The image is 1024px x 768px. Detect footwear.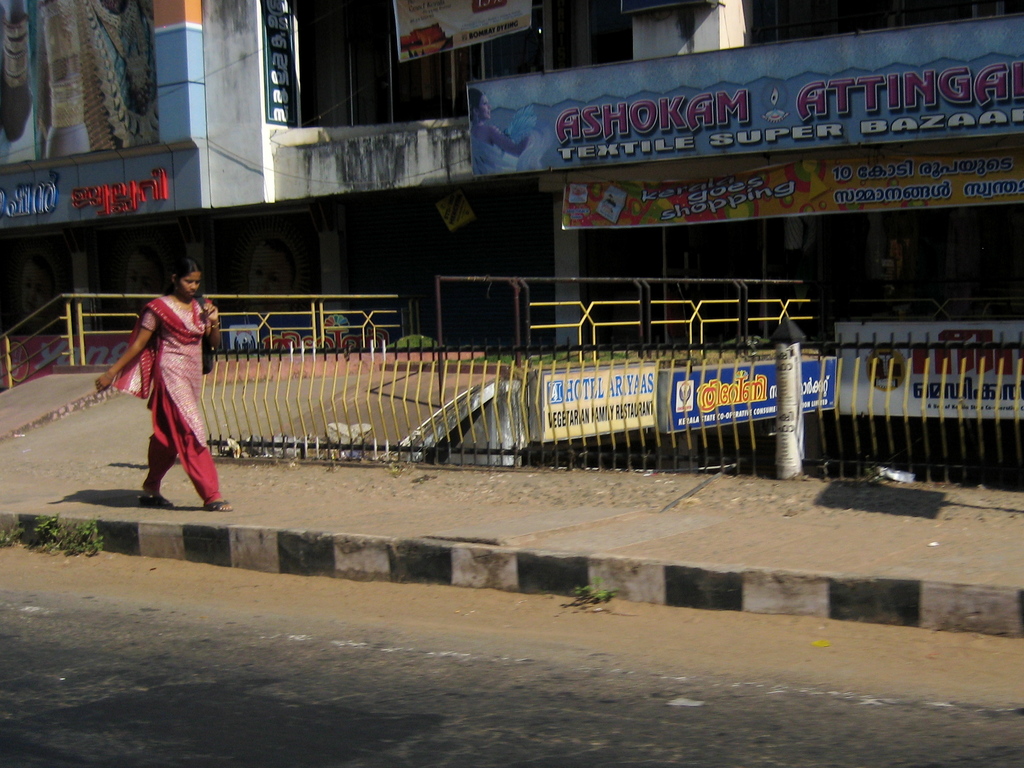
Detection: 135,493,173,508.
